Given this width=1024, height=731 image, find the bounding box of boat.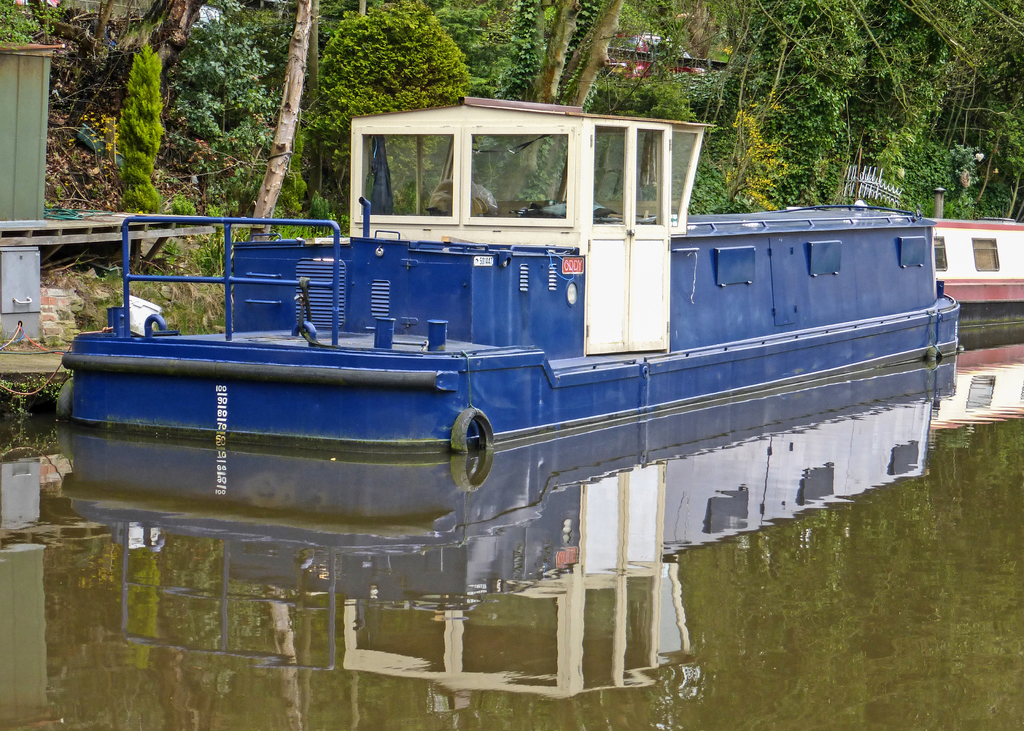
select_region(927, 182, 1023, 363).
